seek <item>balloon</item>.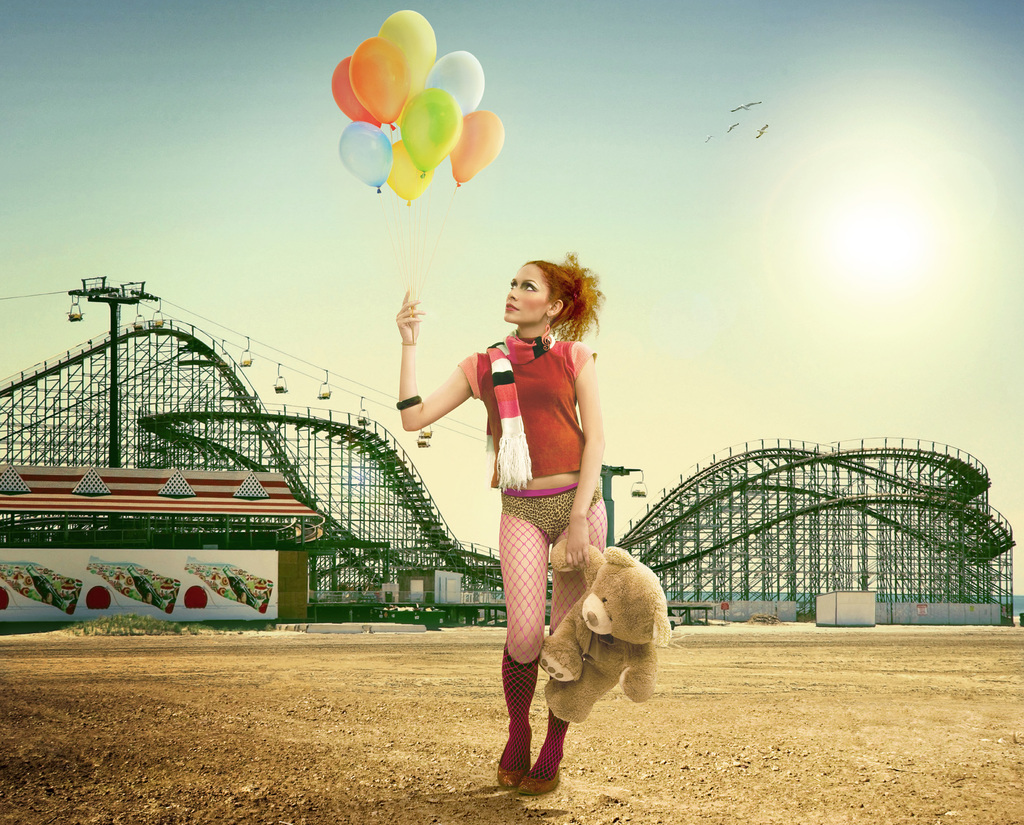
<bbox>398, 86, 458, 170</bbox>.
